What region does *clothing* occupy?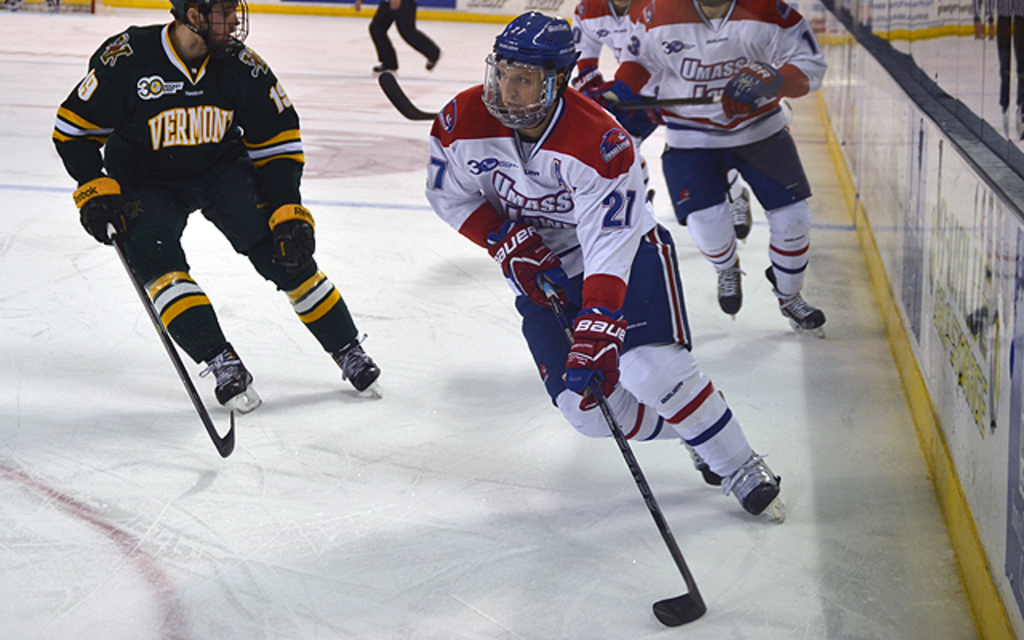
[374, 0, 435, 67].
